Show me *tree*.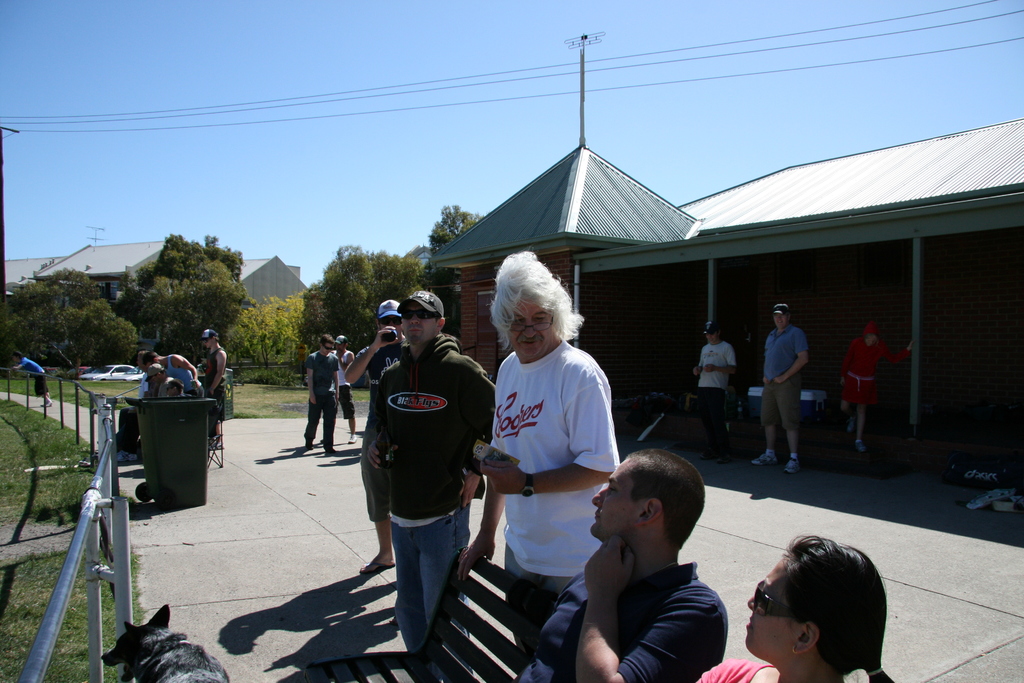
*tree* is here: {"x1": 10, "y1": 243, "x2": 130, "y2": 375}.
